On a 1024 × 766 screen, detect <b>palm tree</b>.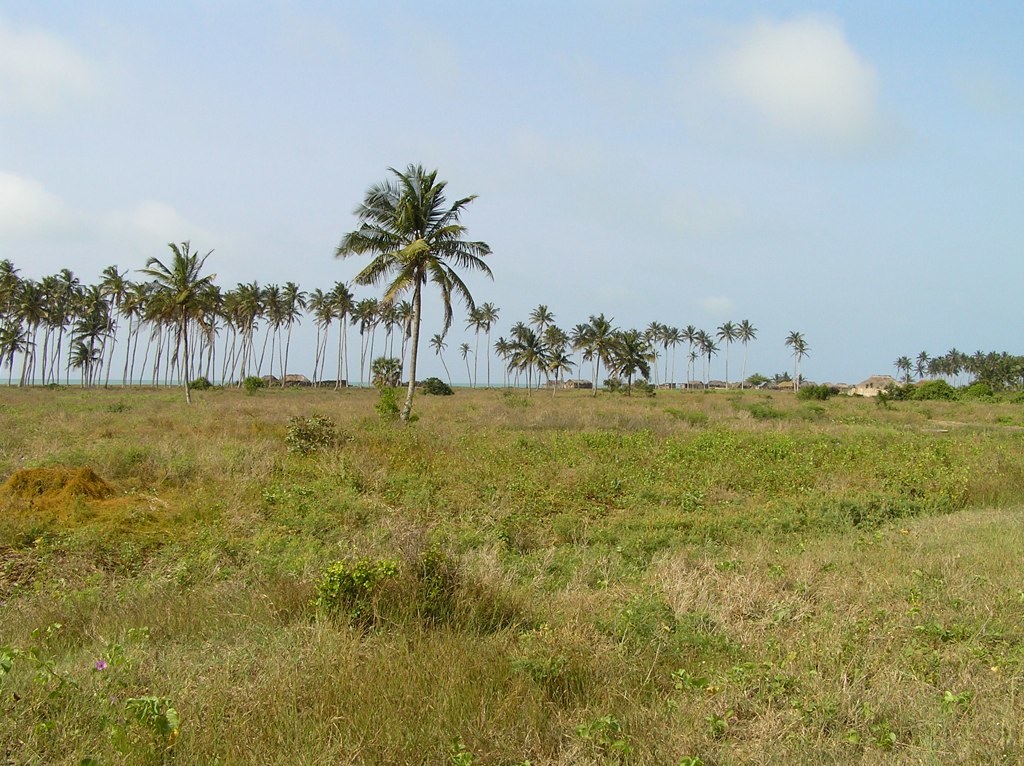
19, 274, 51, 414.
